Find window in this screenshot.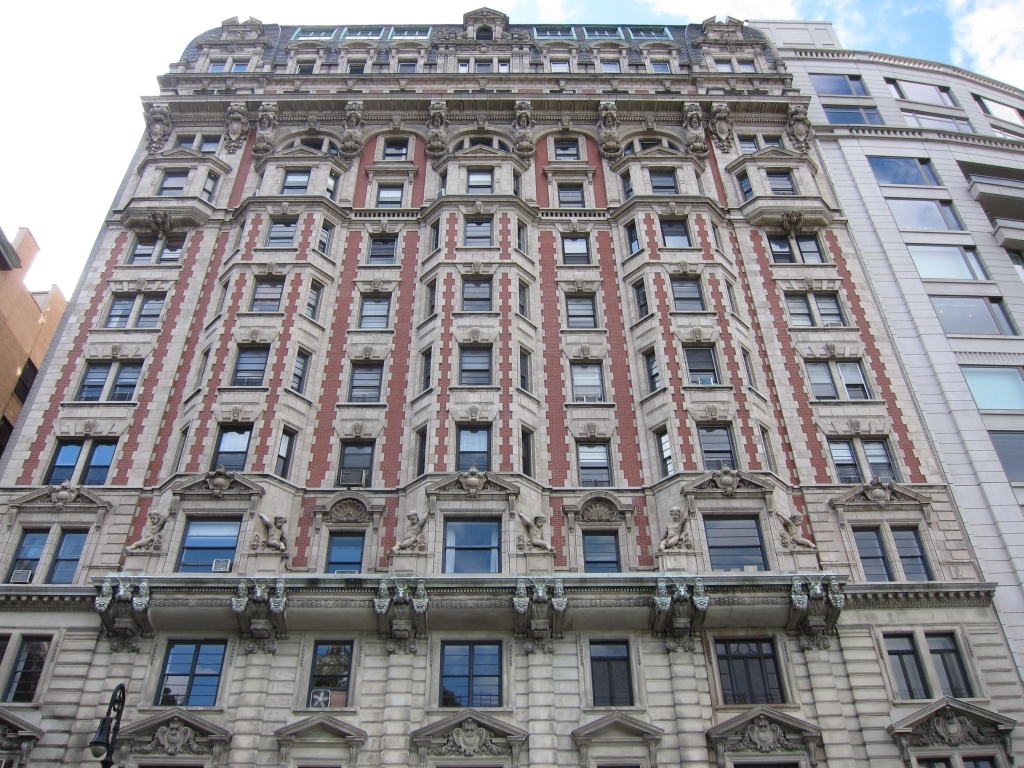
The bounding box for window is (x1=172, y1=519, x2=234, y2=577).
